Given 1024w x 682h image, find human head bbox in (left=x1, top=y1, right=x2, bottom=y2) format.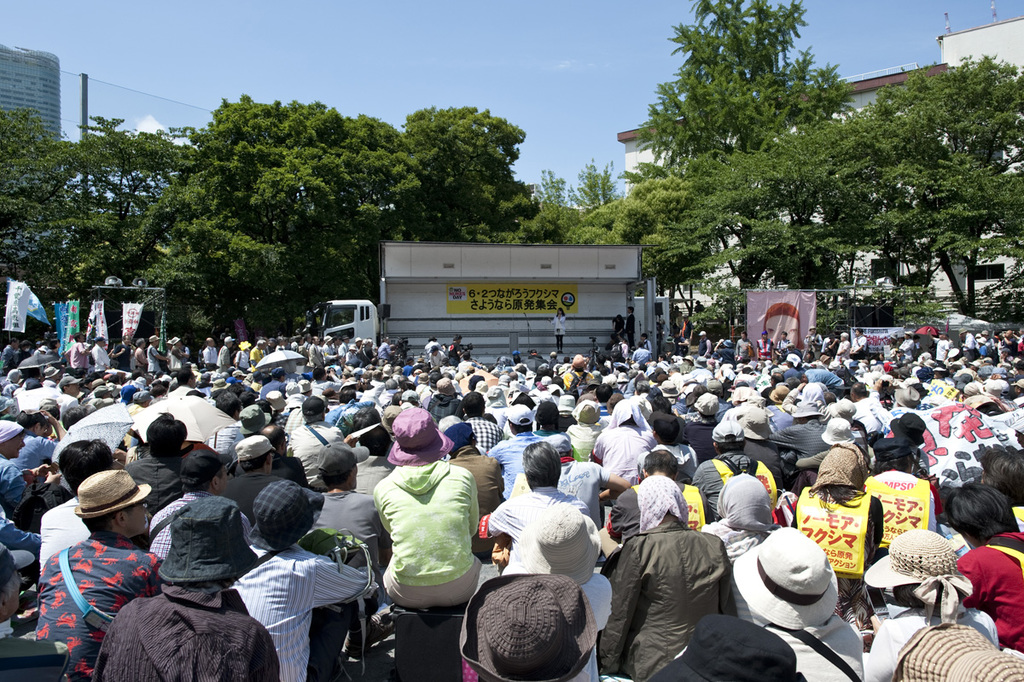
(left=649, top=410, right=682, bottom=446).
